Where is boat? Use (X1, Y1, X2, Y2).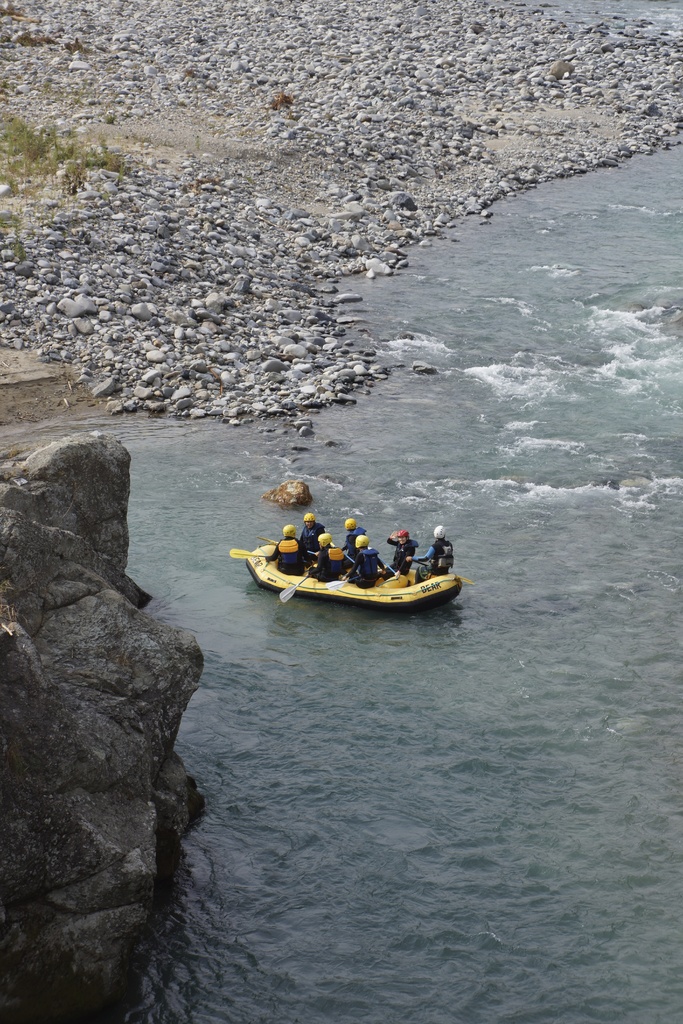
(235, 535, 466, 616).
